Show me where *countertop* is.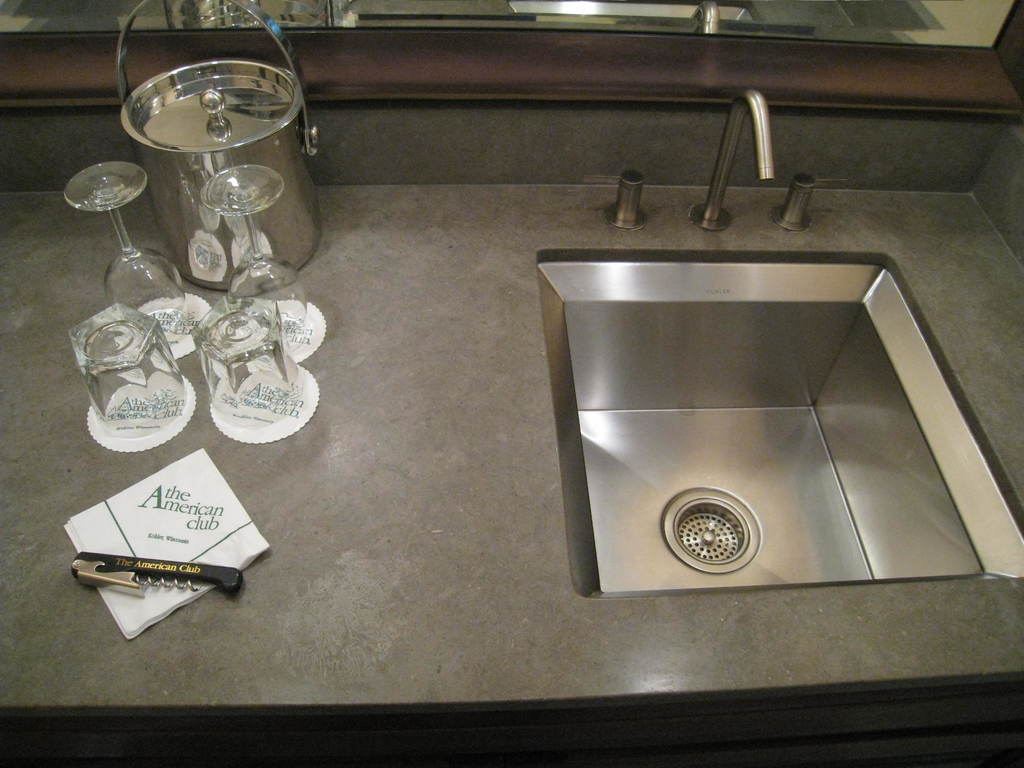
*countertop* is at [left=0, top=182, right=1023, bottom=767].
